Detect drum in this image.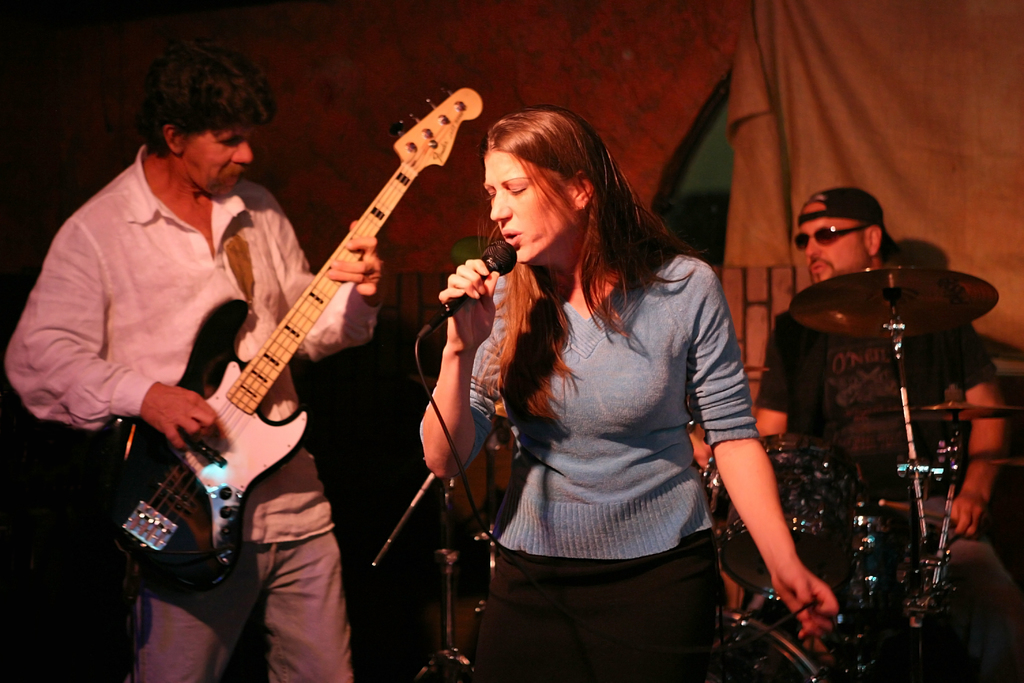
Detection: Rect(721, 438, 861, 600).
